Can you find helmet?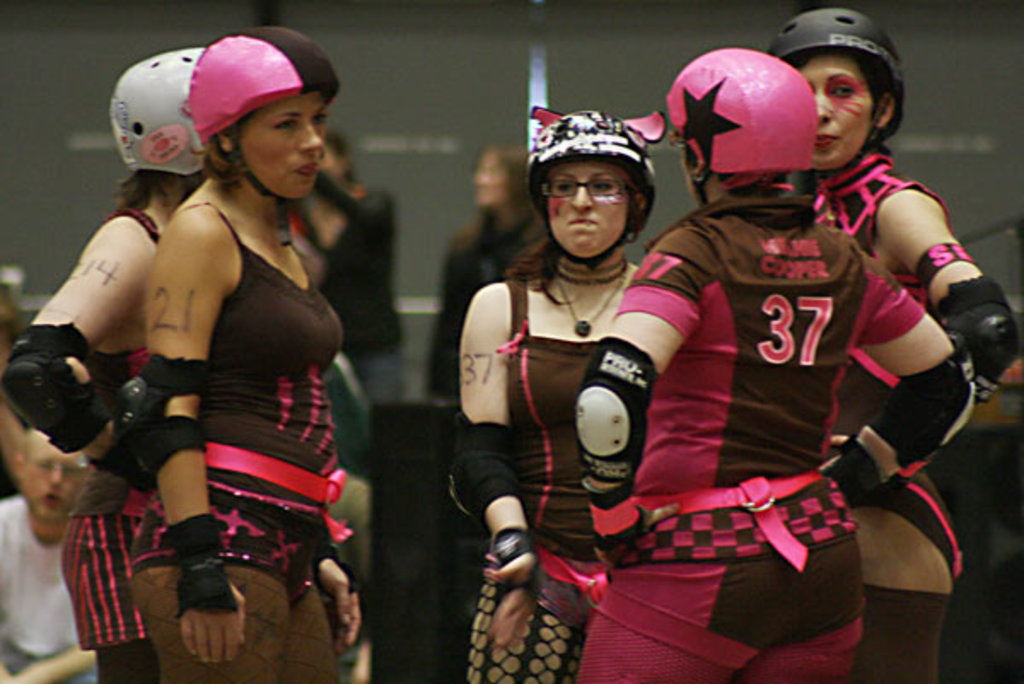
Yes, bounding box: pyautogui.locateOnScreen(527, 102, 669, 270).
